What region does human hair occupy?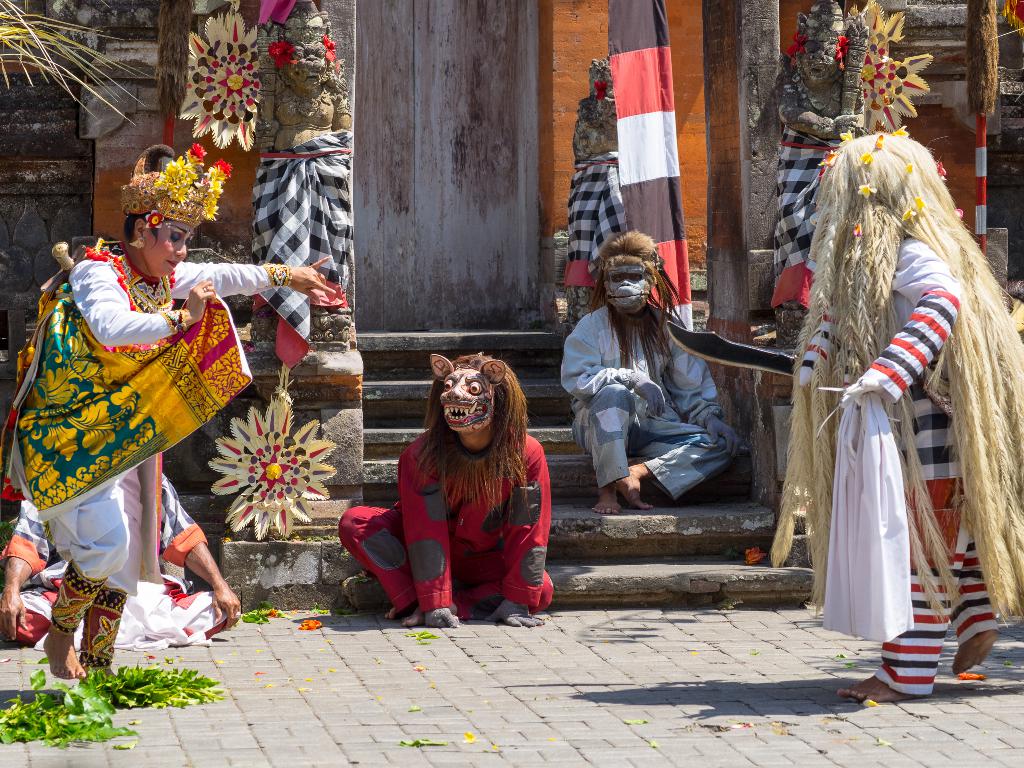
120 210 173 251.
